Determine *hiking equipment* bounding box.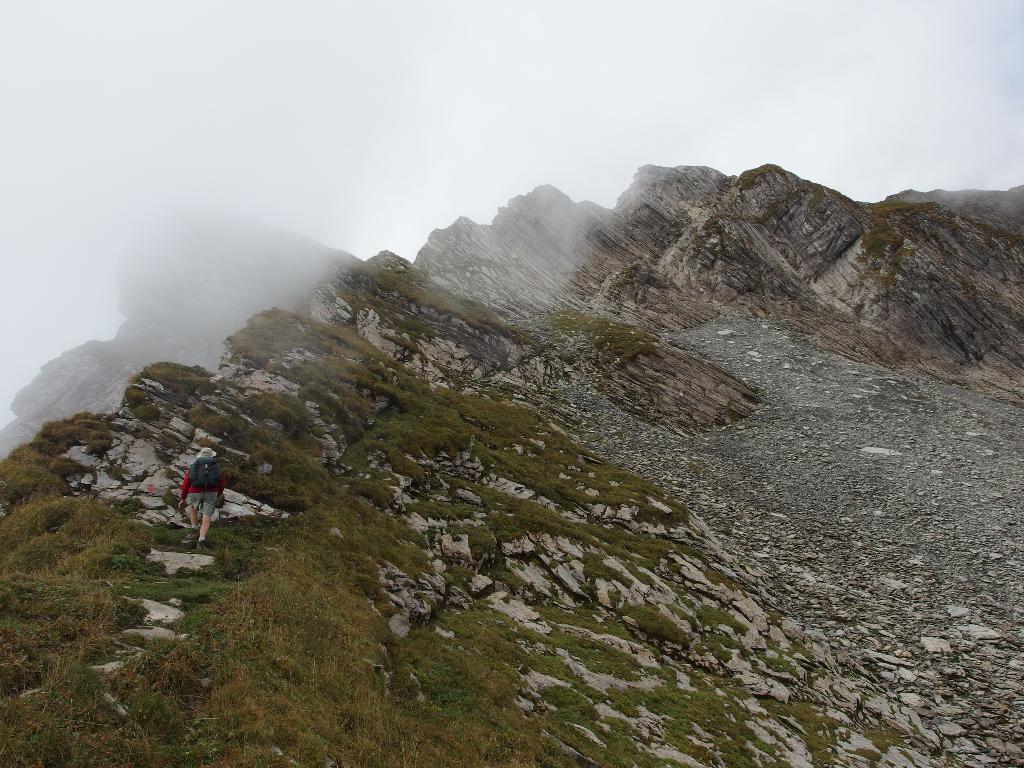
Determined: locate(188, 458, 220, 490).
